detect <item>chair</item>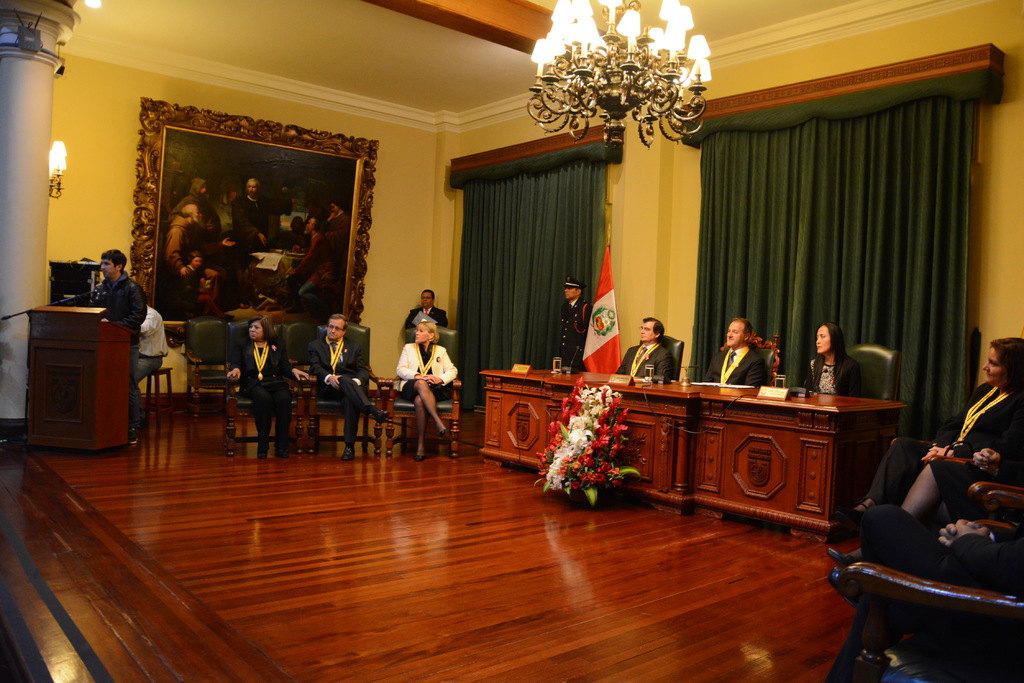
[714, 330, 780, 388]
